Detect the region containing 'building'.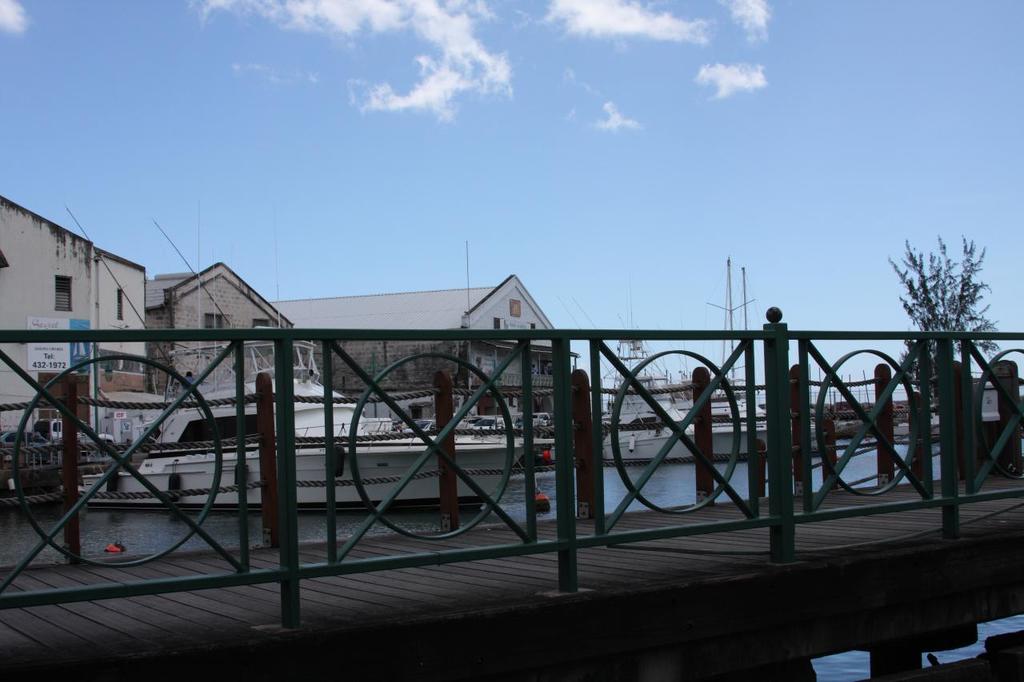
0, 197, 150, 436.
